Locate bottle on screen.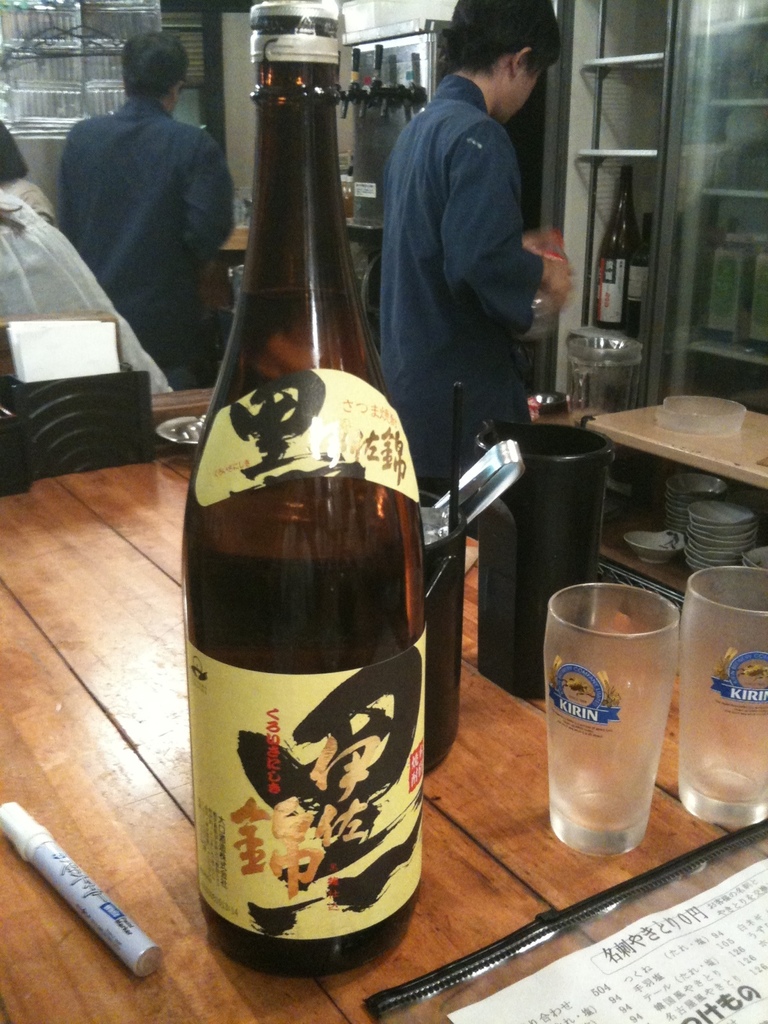
On screen at <box>175,0,424,983</box>.
